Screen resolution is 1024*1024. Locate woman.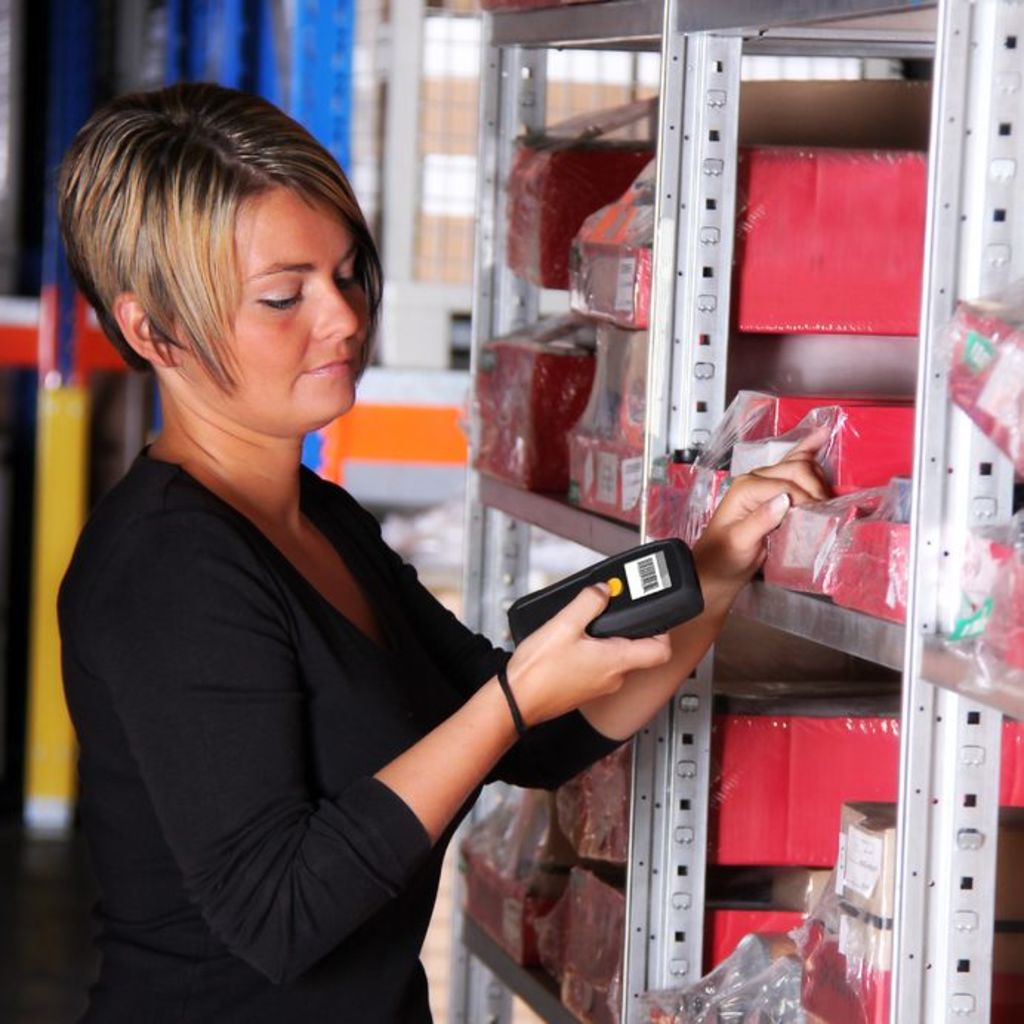
47,70,607,1023.
